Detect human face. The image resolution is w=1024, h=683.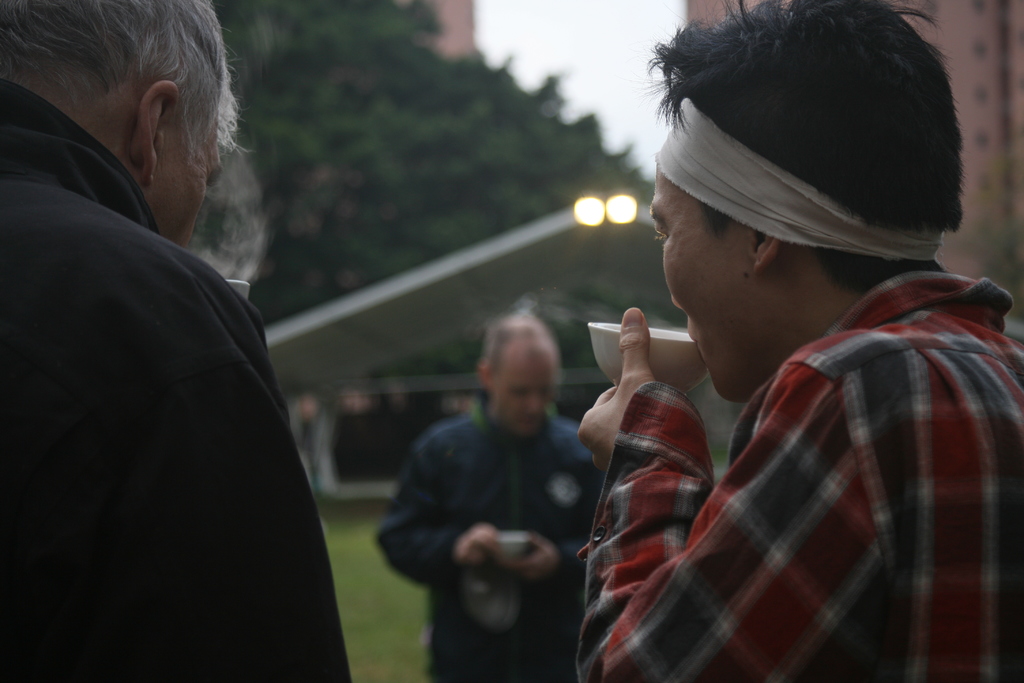
detection(646, 167, 760, 395).
